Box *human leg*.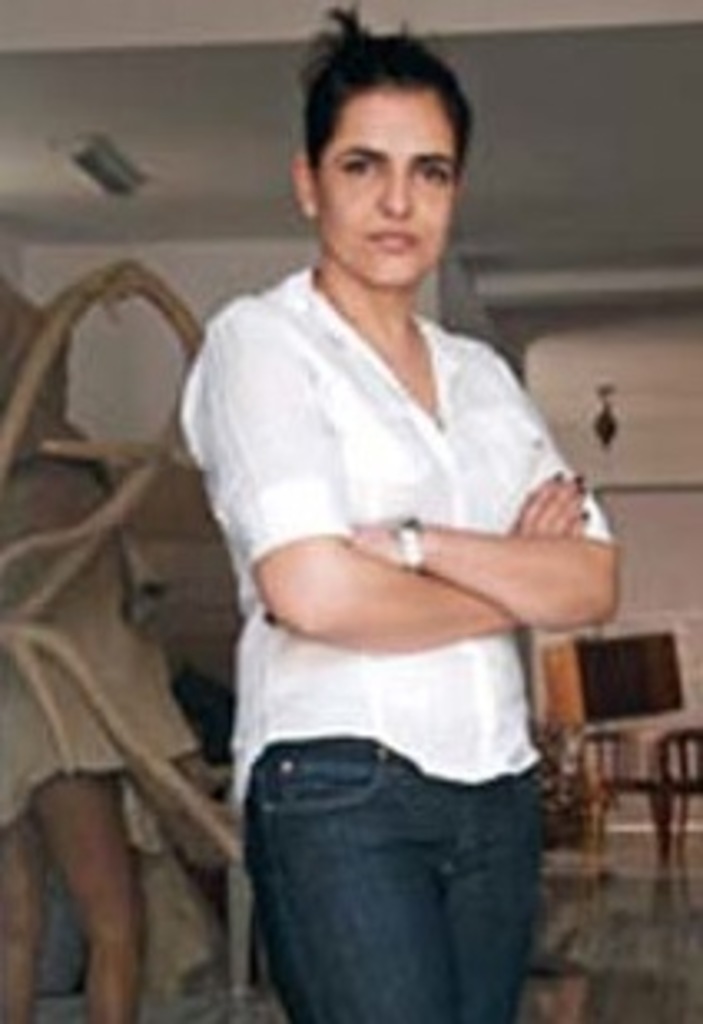
bbox=(7, 812, 33, 1021).
